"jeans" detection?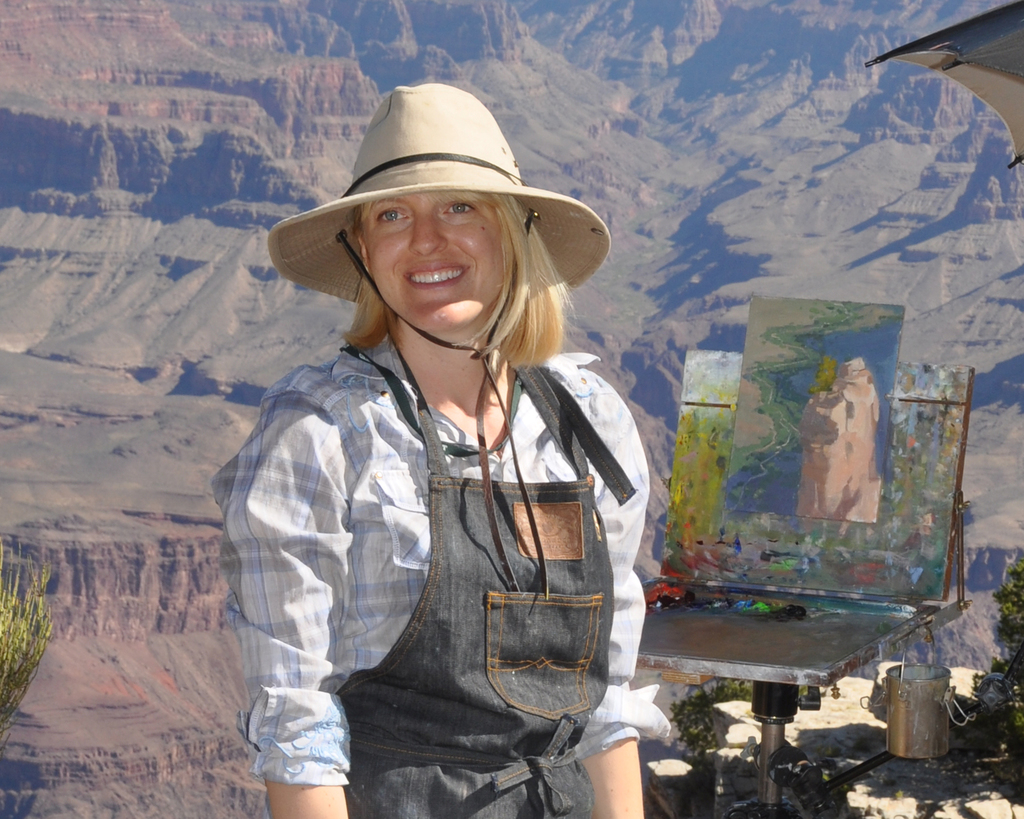
<bbox>335, 365, 638, 818</bbox>
